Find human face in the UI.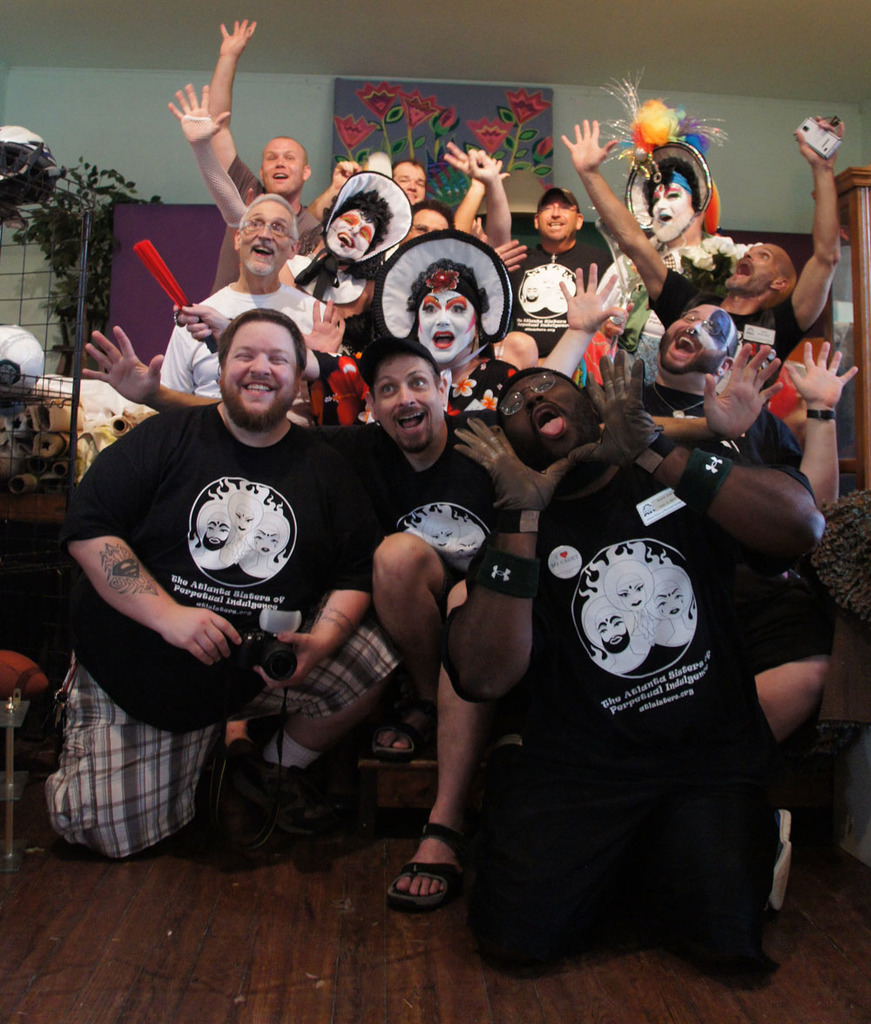
UI element at {"x1": 326, "y1": 208, "x2": 371, "y2": 257}.
